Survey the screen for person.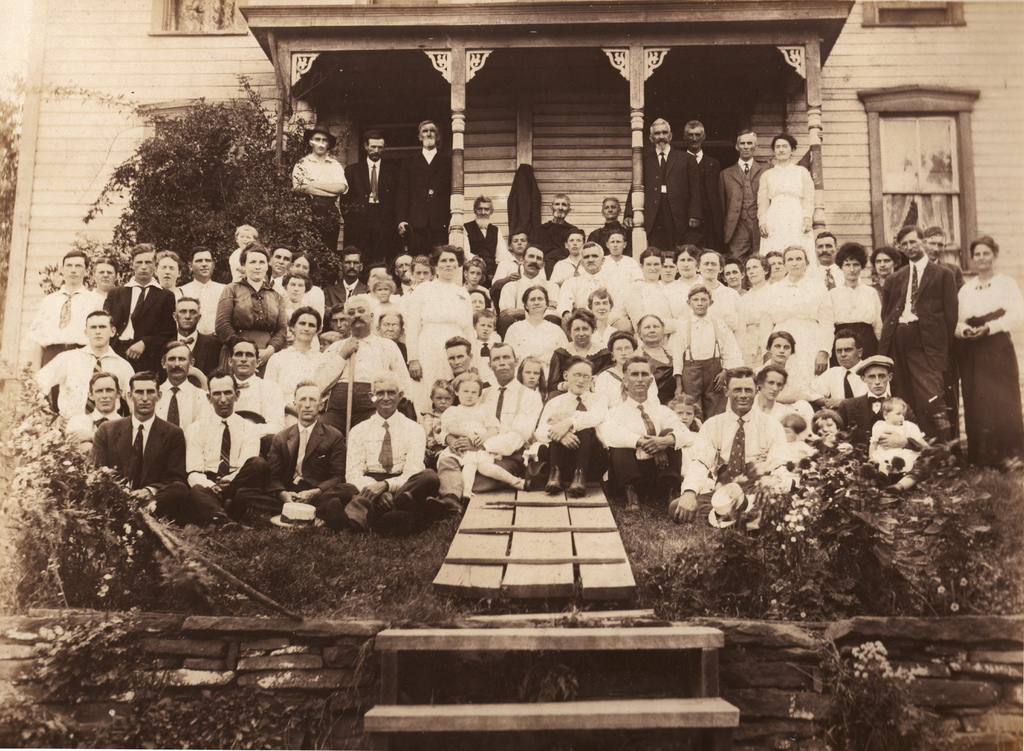
Survey found: Rect(780, 411, 819, 466).
